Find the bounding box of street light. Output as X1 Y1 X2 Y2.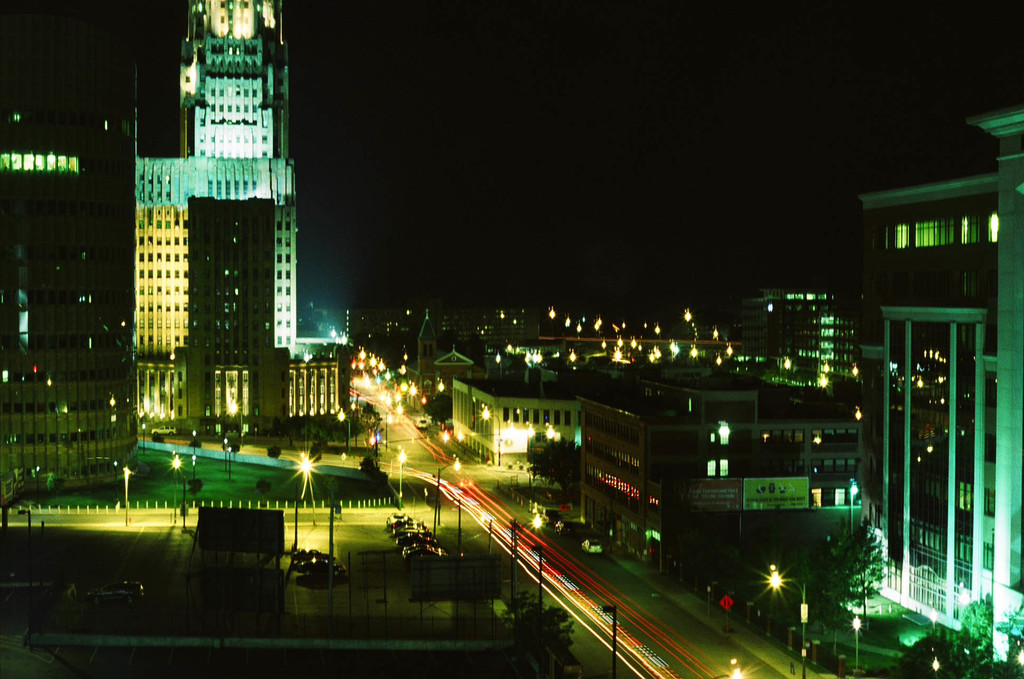
429 458 462 541.
